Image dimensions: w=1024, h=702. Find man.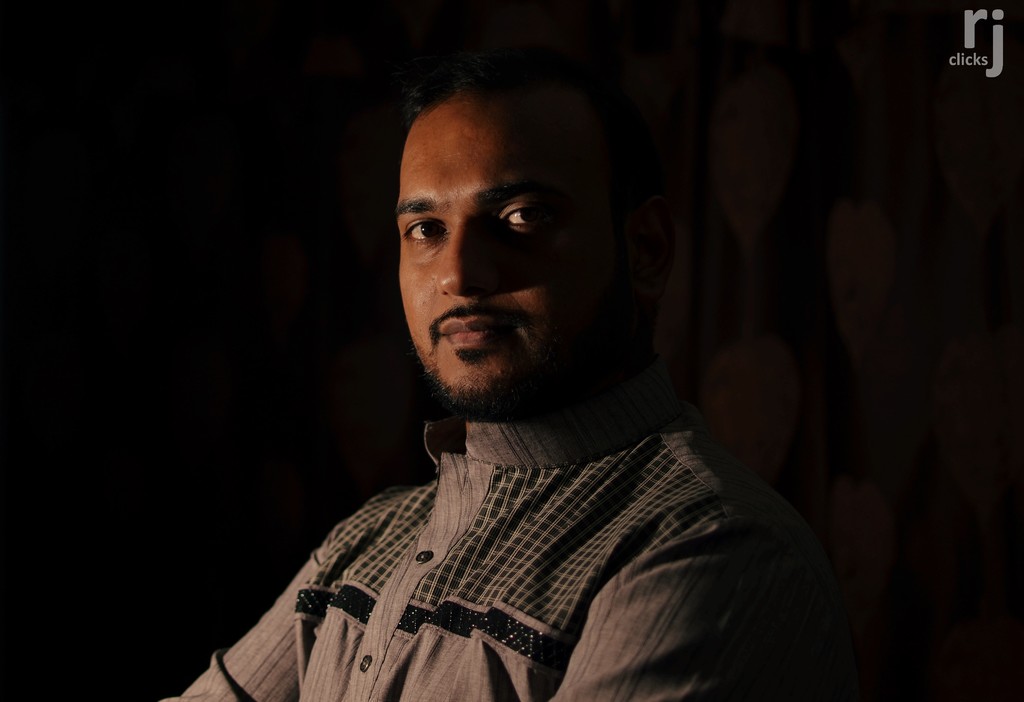
[left=172, top=45, right=867, bottom=682].
